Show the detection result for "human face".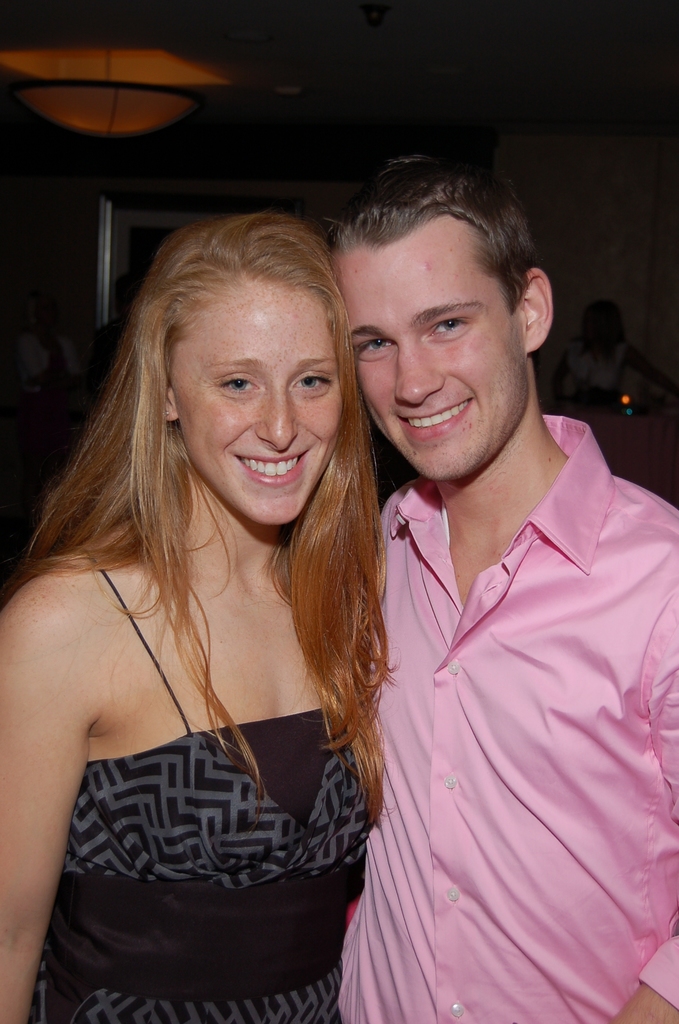
[left=157, top=265, right=335, bottom=527].
